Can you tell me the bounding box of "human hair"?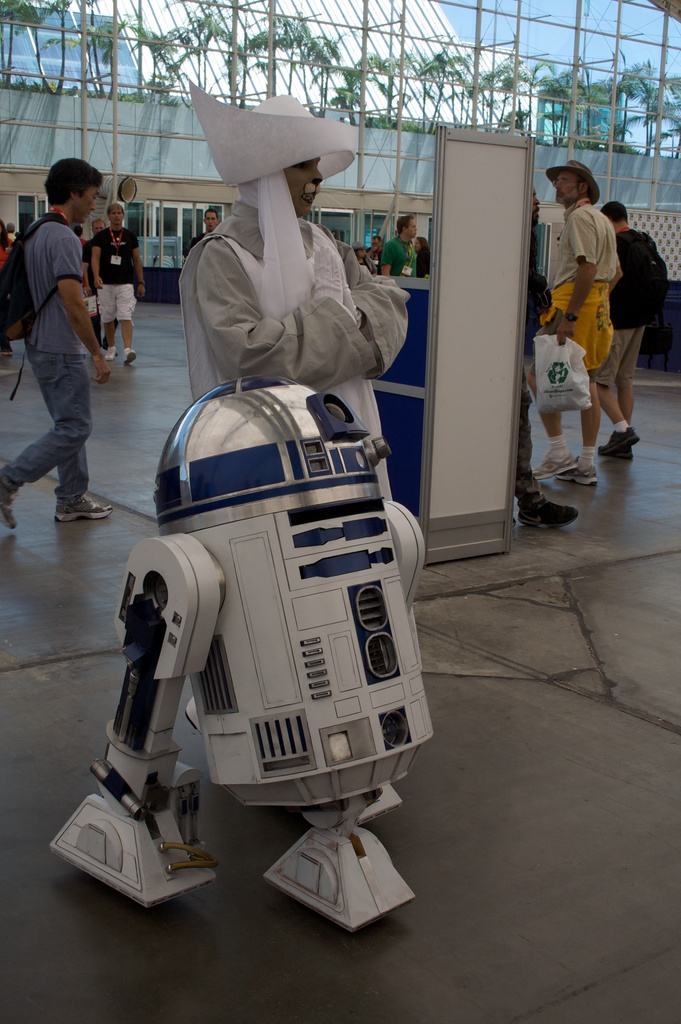
[left=397, top=211, right=416, bottom=235].
